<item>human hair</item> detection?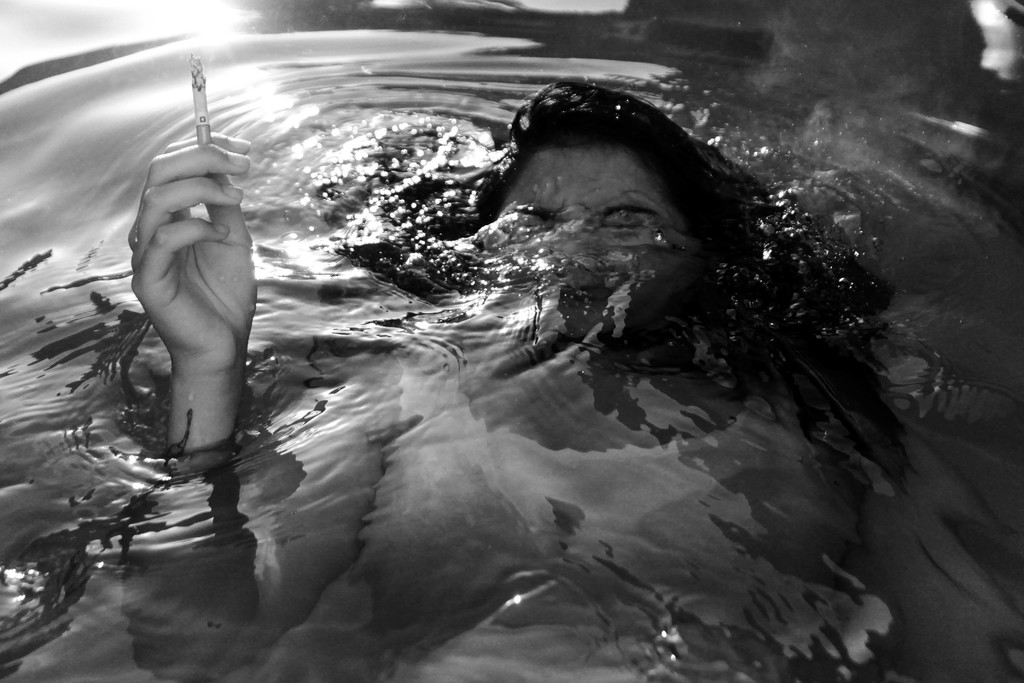
(left=447, top=86, right=806, bottom=381)
